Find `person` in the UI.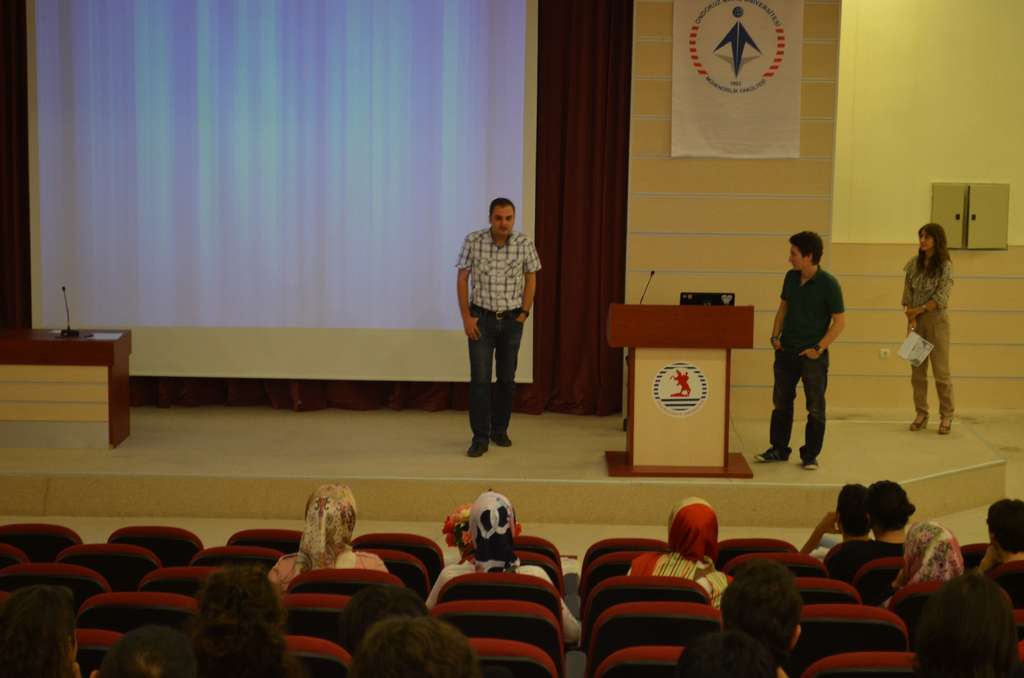
UI element at (676,621,780,677).
